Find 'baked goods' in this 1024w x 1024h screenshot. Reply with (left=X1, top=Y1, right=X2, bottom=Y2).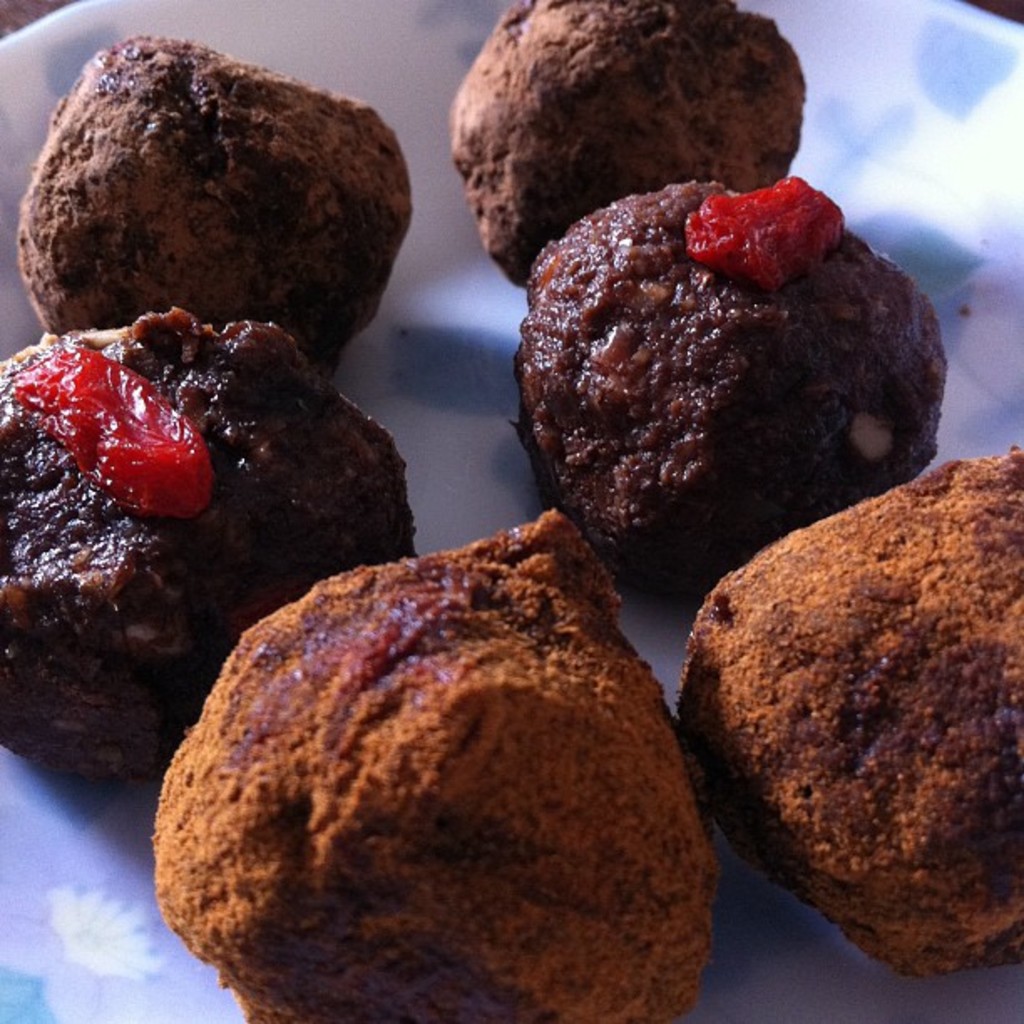
(left=674, top=442, right=1022, bottom=980).
